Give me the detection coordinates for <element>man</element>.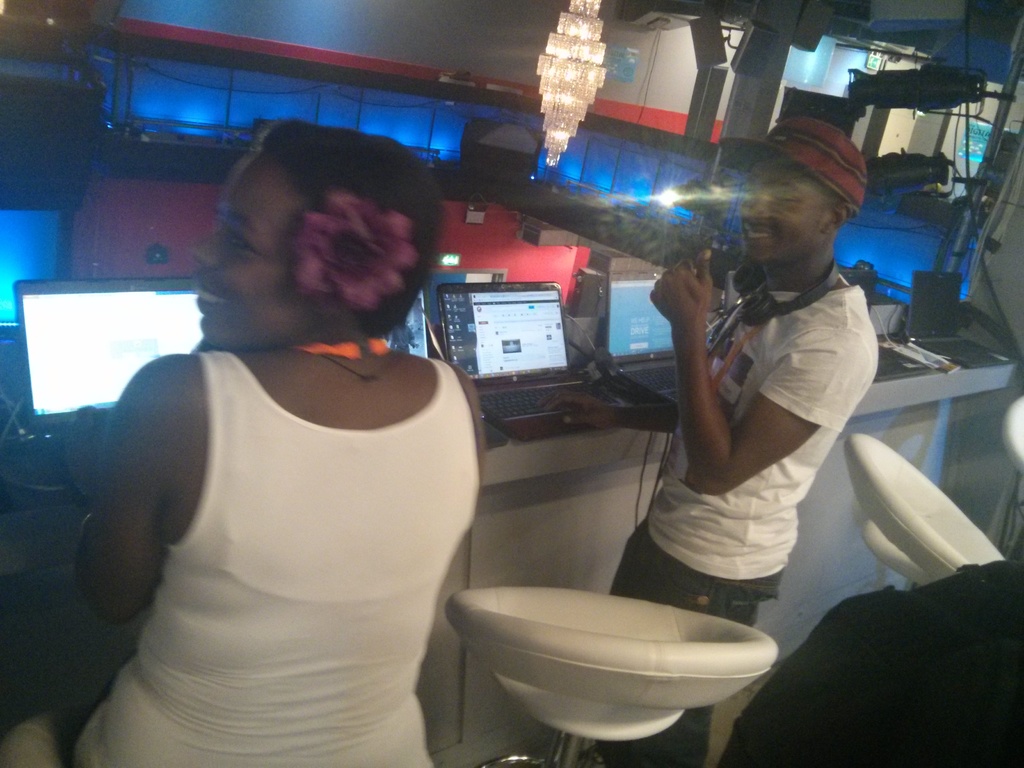
detection(726, 533, 1023, 767).
